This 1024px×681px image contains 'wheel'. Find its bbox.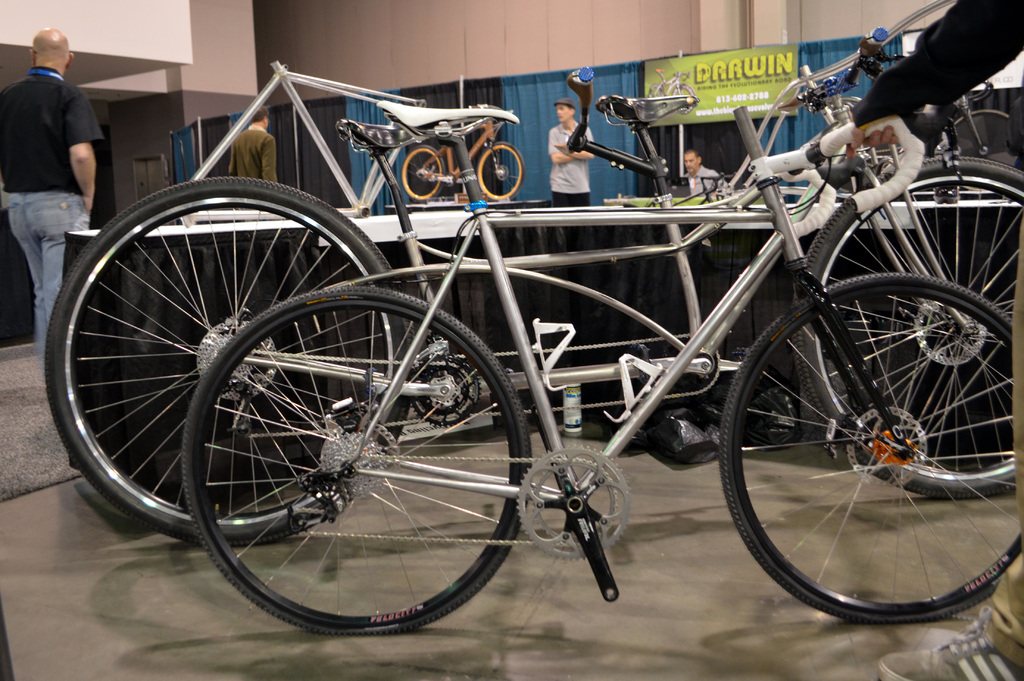
region(40, 174, 413, 545).
